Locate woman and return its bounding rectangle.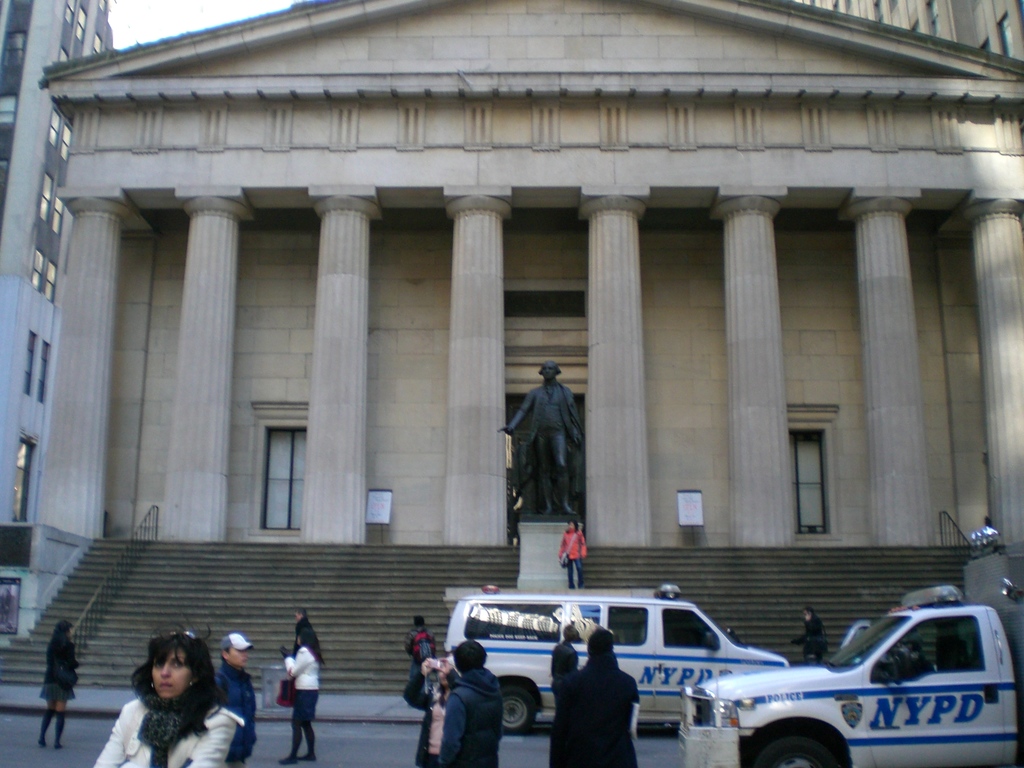
box(797, 602, 836, 668).
